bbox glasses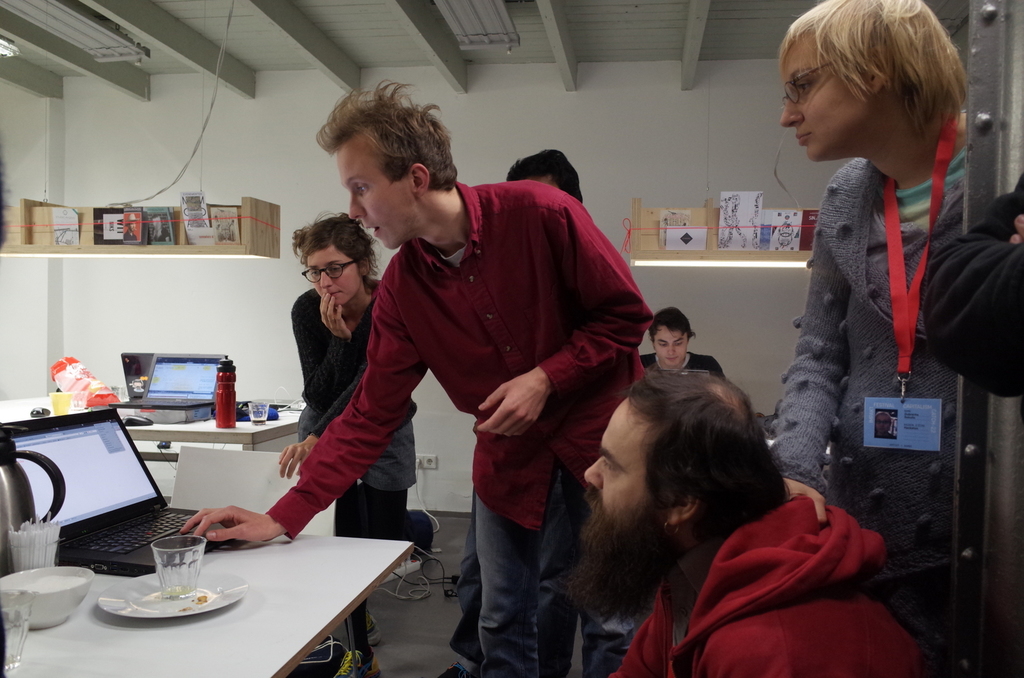
l=299, t=258, r=354, b=283
